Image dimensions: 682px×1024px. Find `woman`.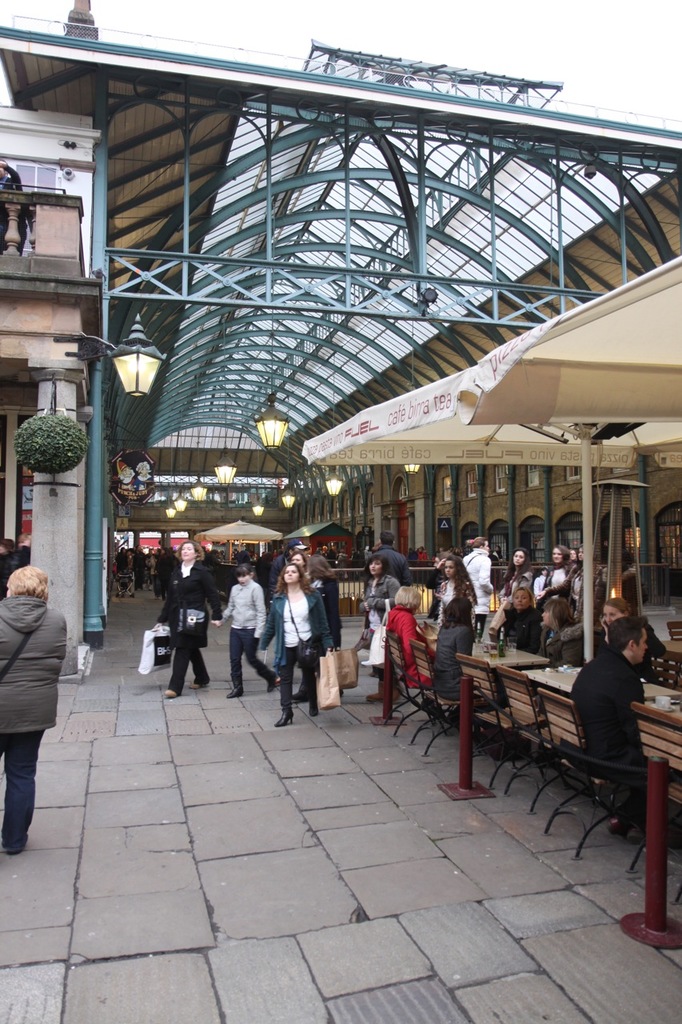
{"x1": 309, "y1": 558, "x2": 352, "y2": 647}.
